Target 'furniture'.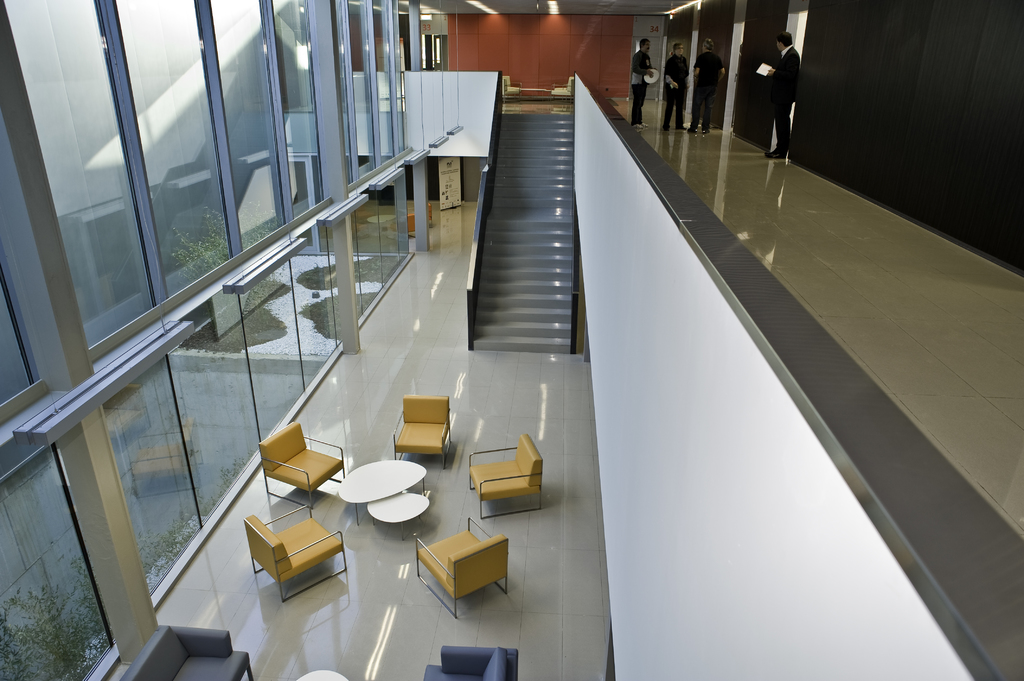
Target region: crop(366, 487, 426, 534).
